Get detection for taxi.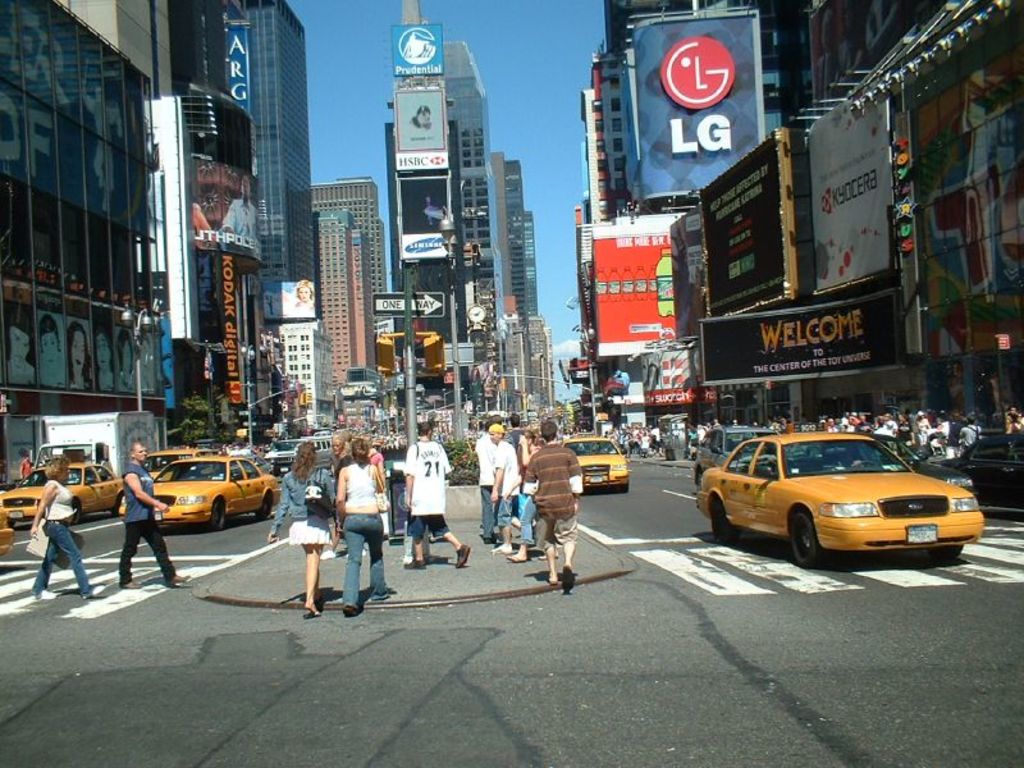
Detection: locate(699, 412, 988, 567).
